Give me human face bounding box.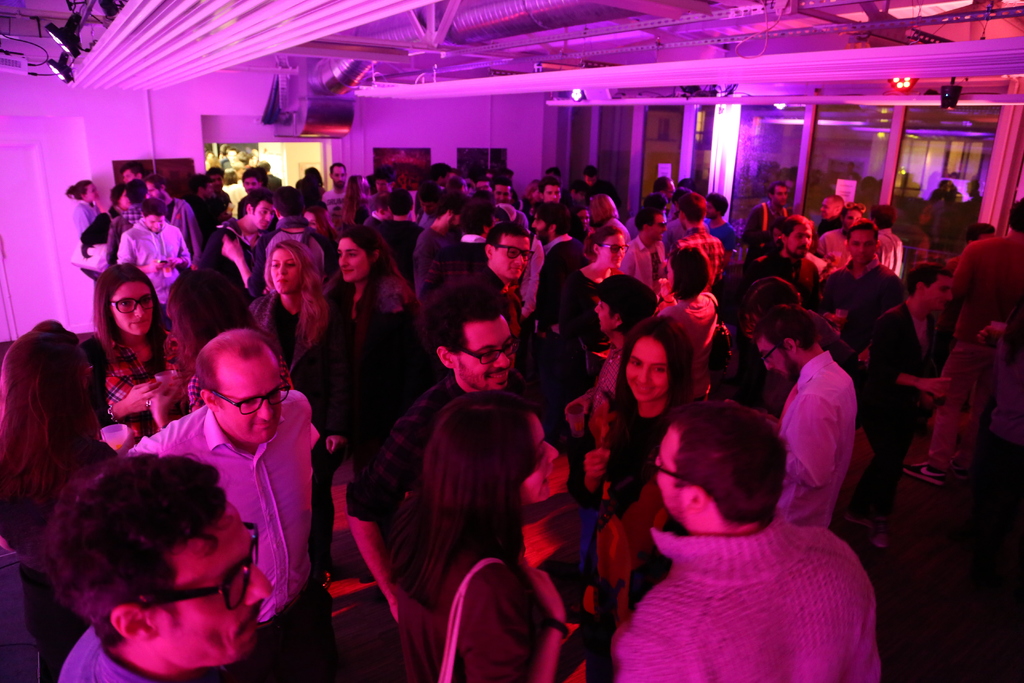
(left=843, top=208, right=860, bottom=229).
